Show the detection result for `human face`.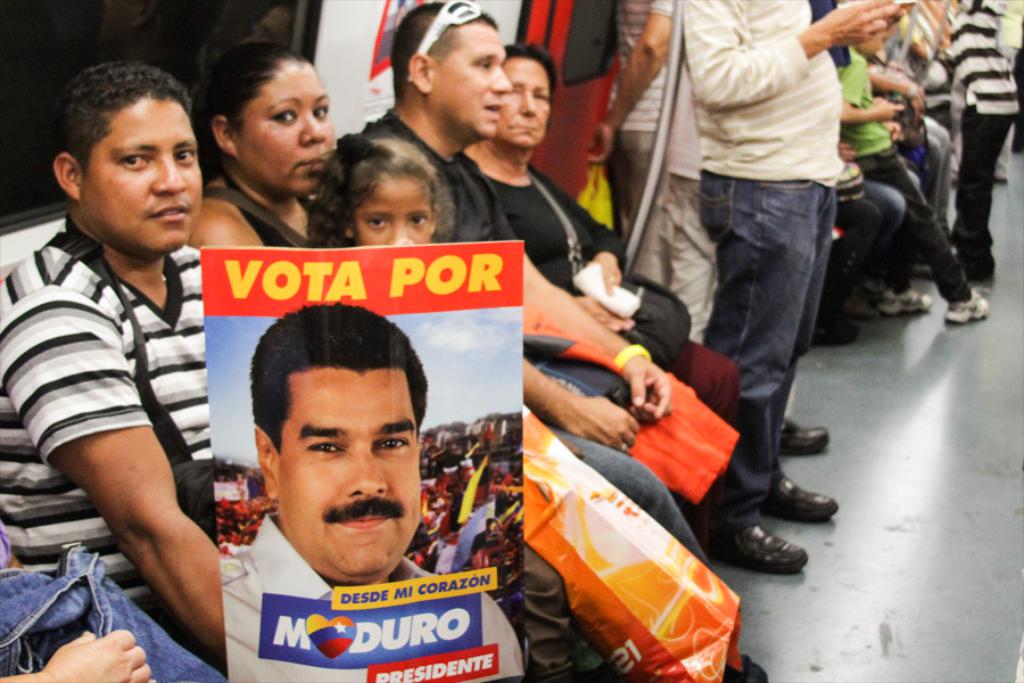
497 56 553 148.
